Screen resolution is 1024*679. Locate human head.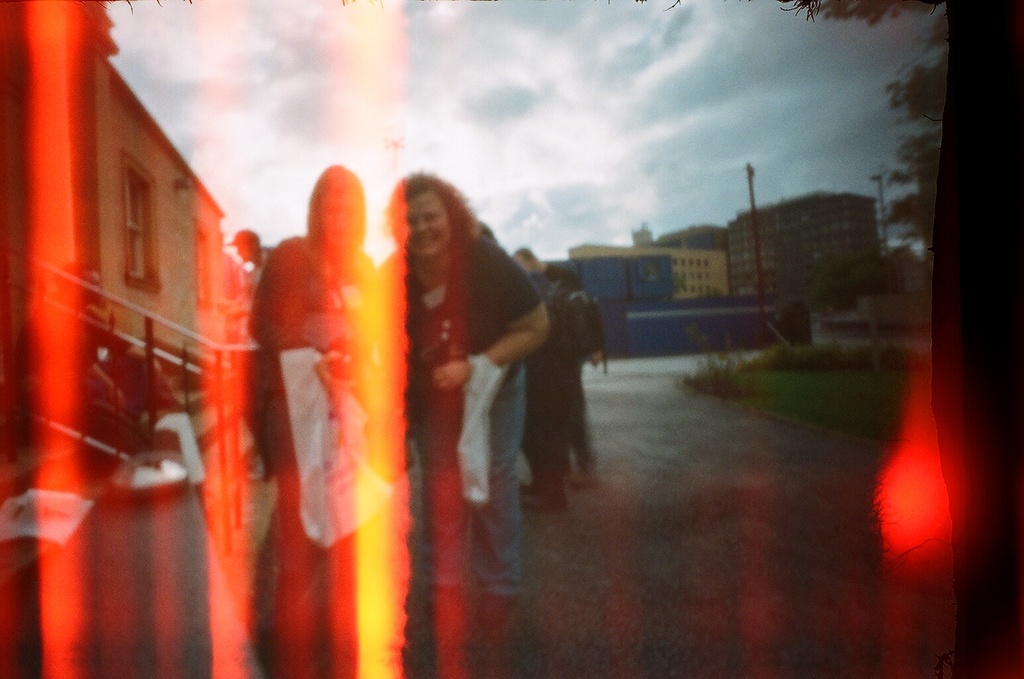
400/172/471/267.
